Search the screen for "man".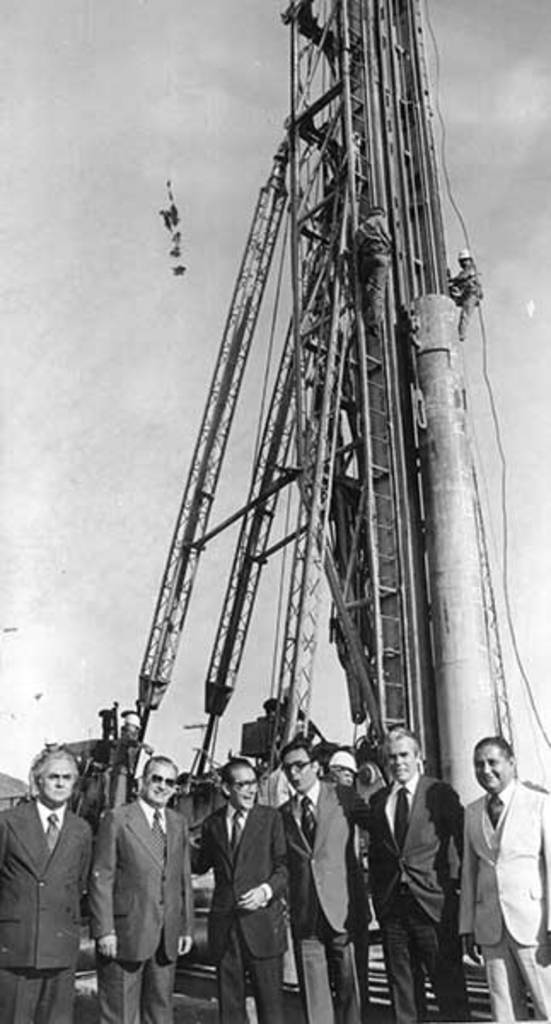
Found at bbox(357, 730, 467, 1022).
